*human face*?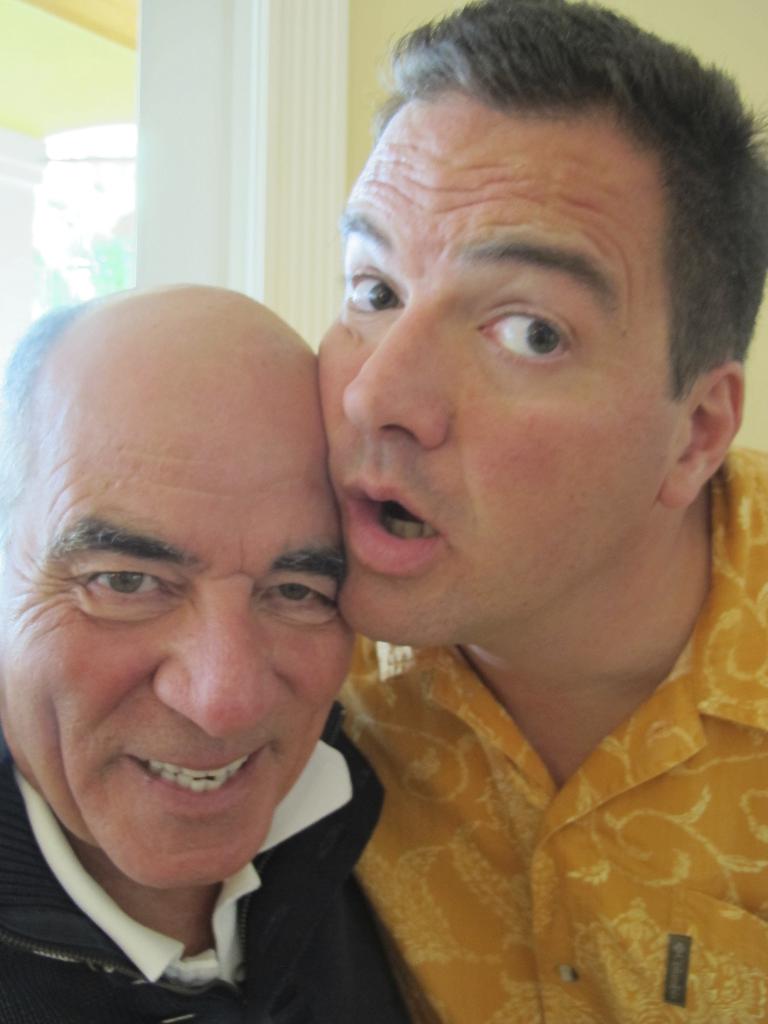
<box>0,344,355,876</box>
